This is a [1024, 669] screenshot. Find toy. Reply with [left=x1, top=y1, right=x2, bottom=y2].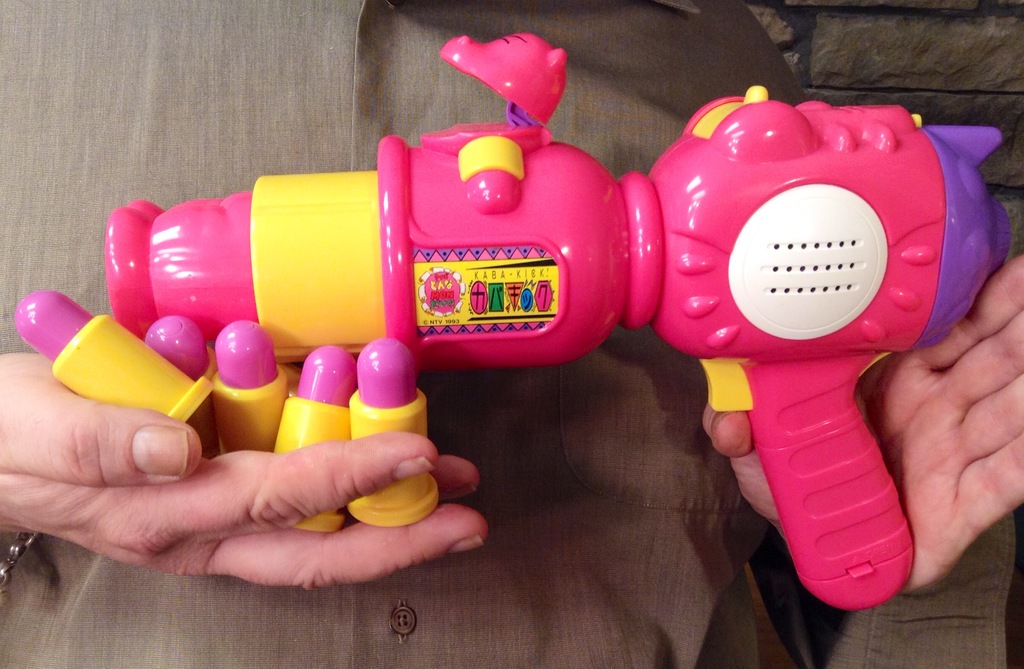
[left=14, top=33, right=1019, bottom=598].
